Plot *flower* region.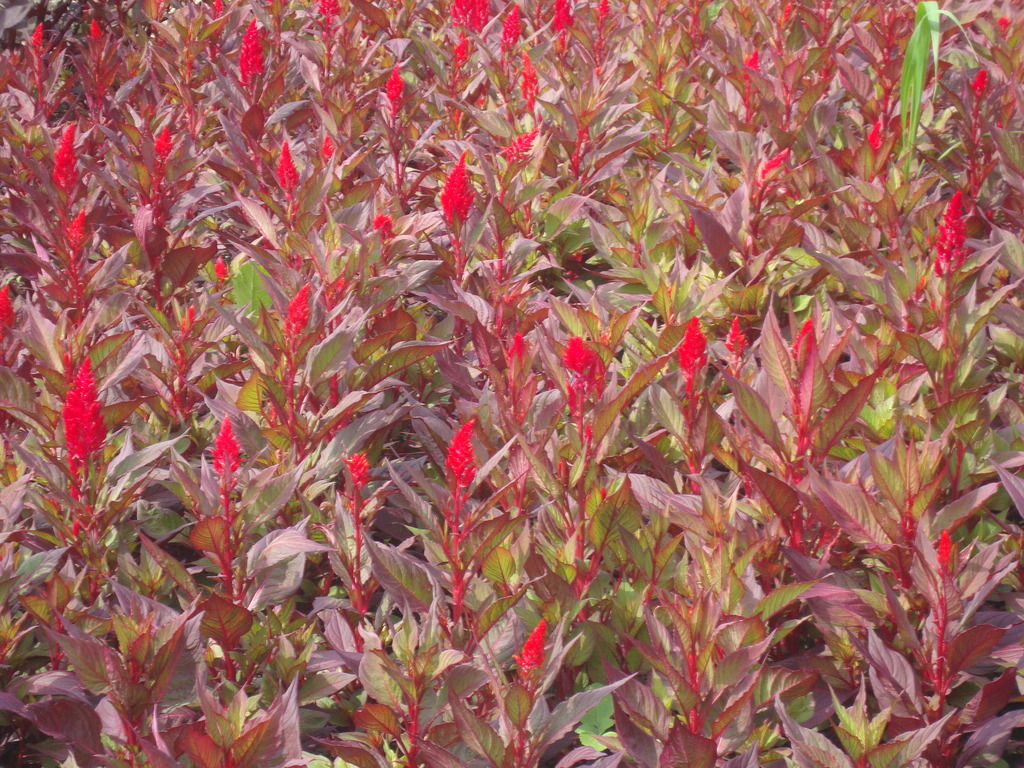
Plotted at 941,526,953,582.
